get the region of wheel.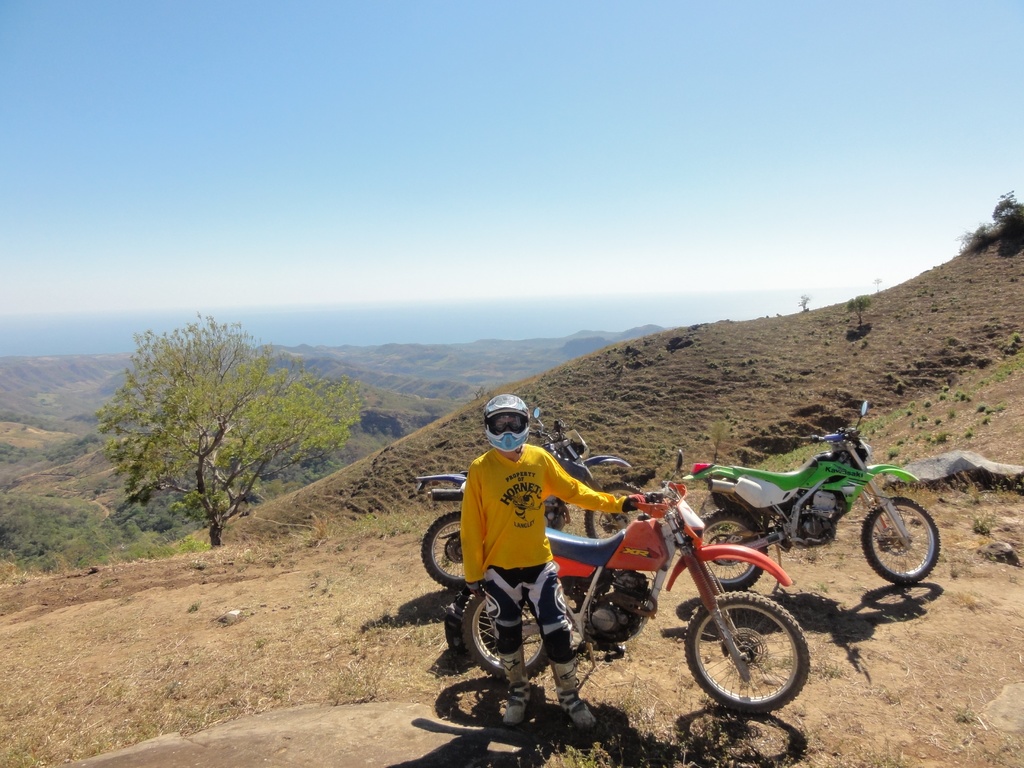
[584, 481, 643, 539].
